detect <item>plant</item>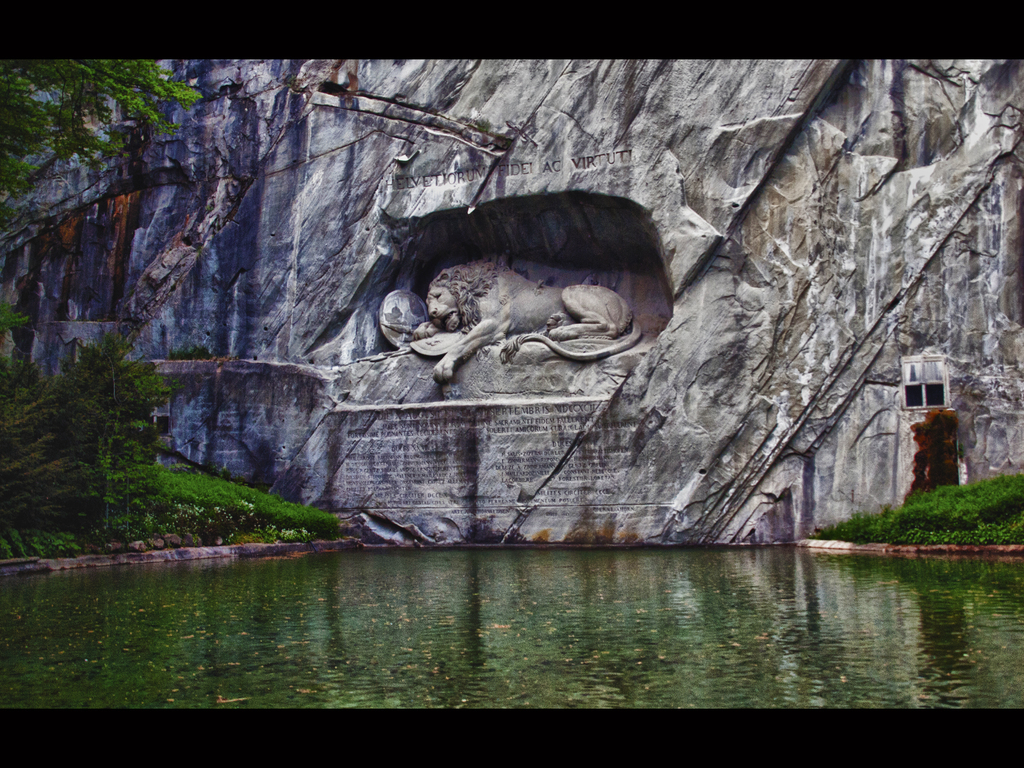
0 61 206 241
